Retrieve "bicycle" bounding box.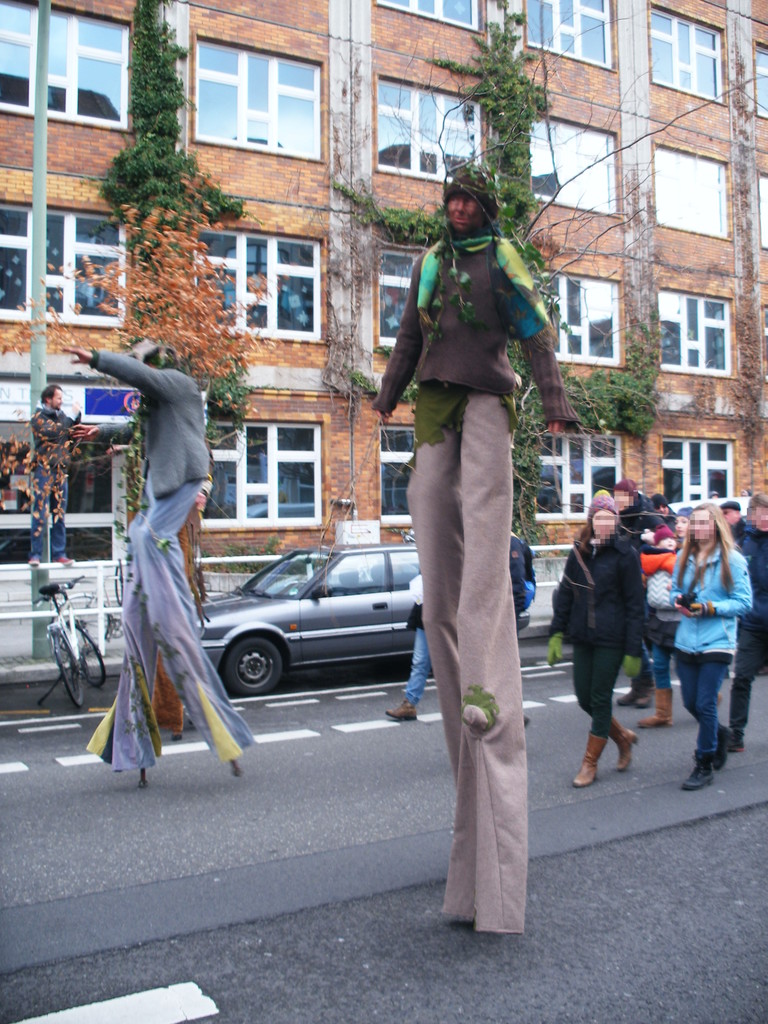
Bounding box: detection(22, 548, 127, 730).
